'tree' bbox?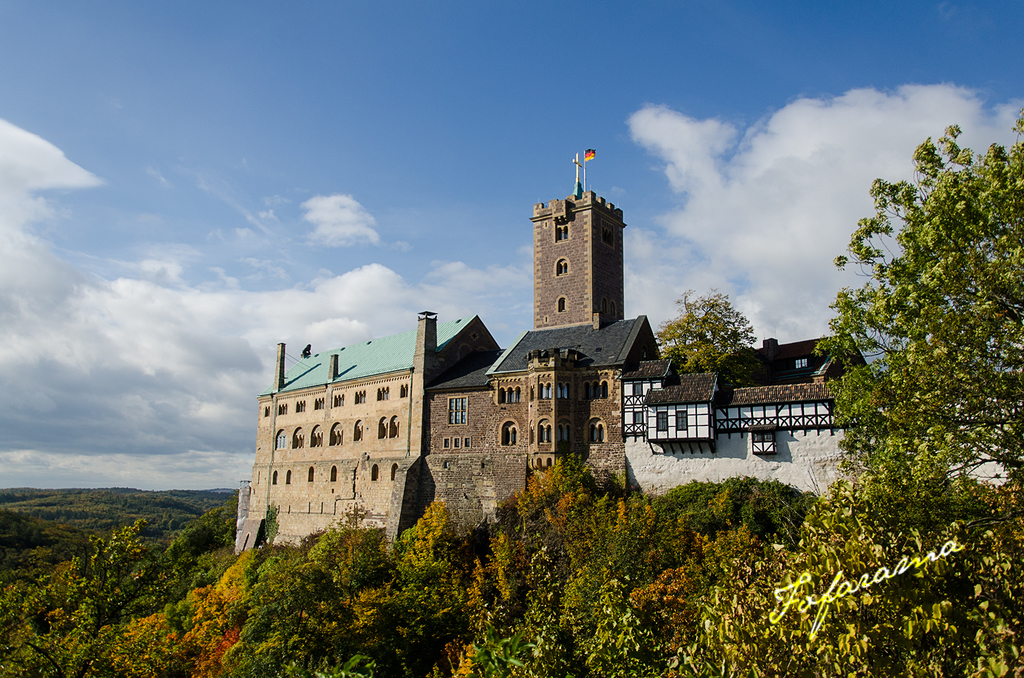
809/120/1023/508
